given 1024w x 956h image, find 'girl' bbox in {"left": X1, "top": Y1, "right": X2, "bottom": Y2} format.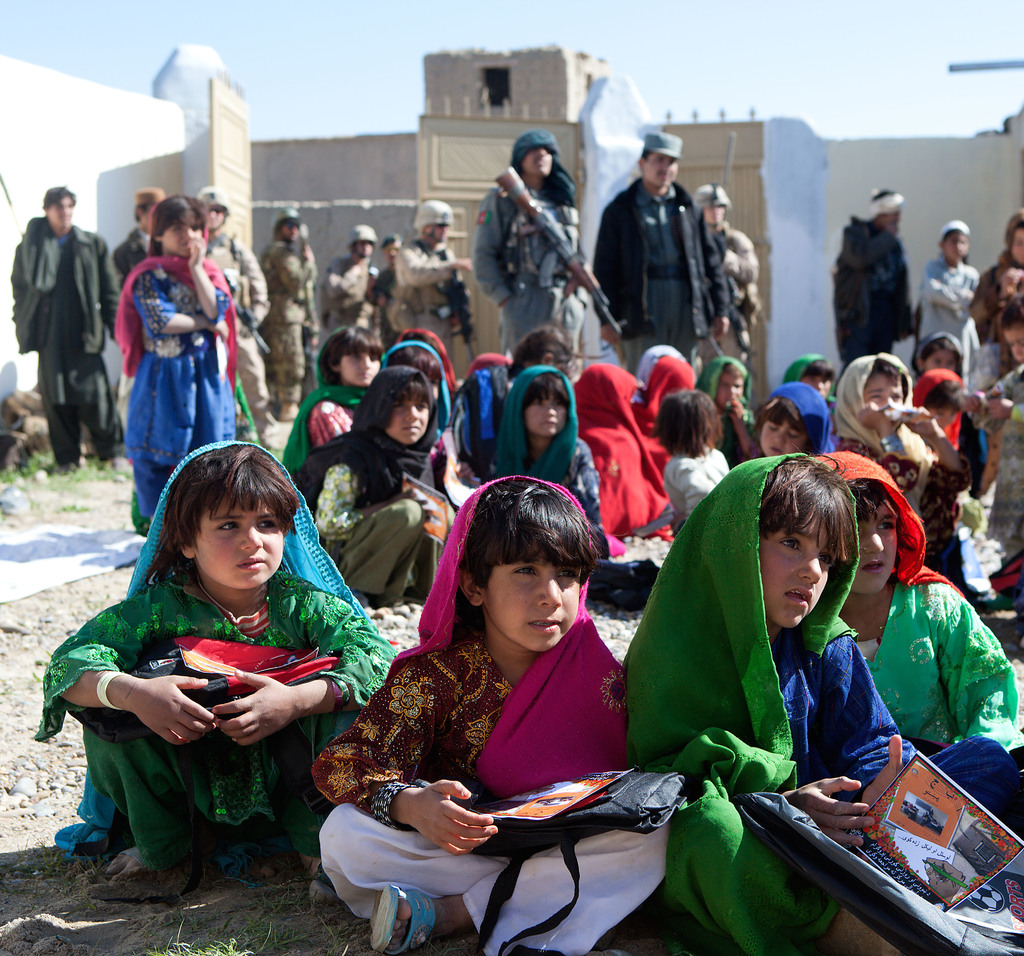
{"left": 488, "top": 364, "right": 604, "bottom": 563}.
